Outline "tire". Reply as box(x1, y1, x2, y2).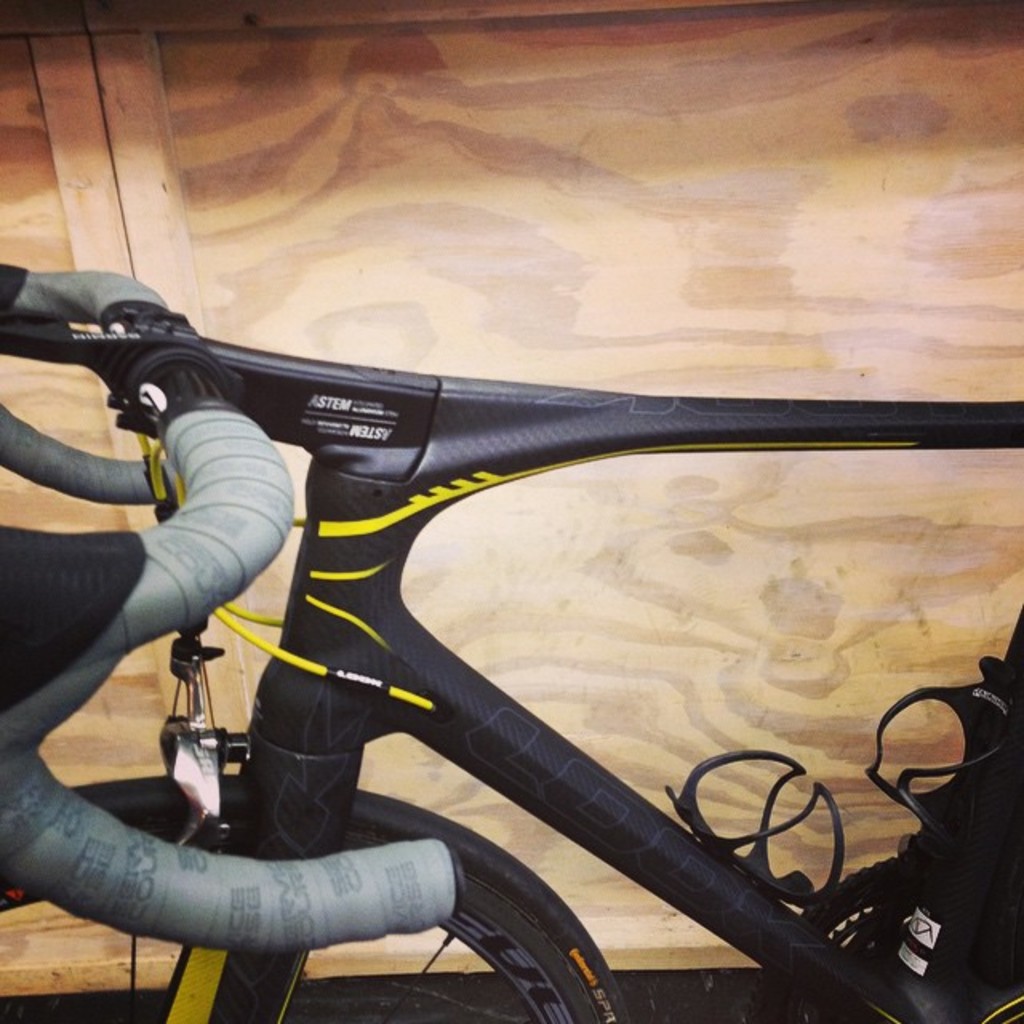
box(971, 986, 1022, 1022).
